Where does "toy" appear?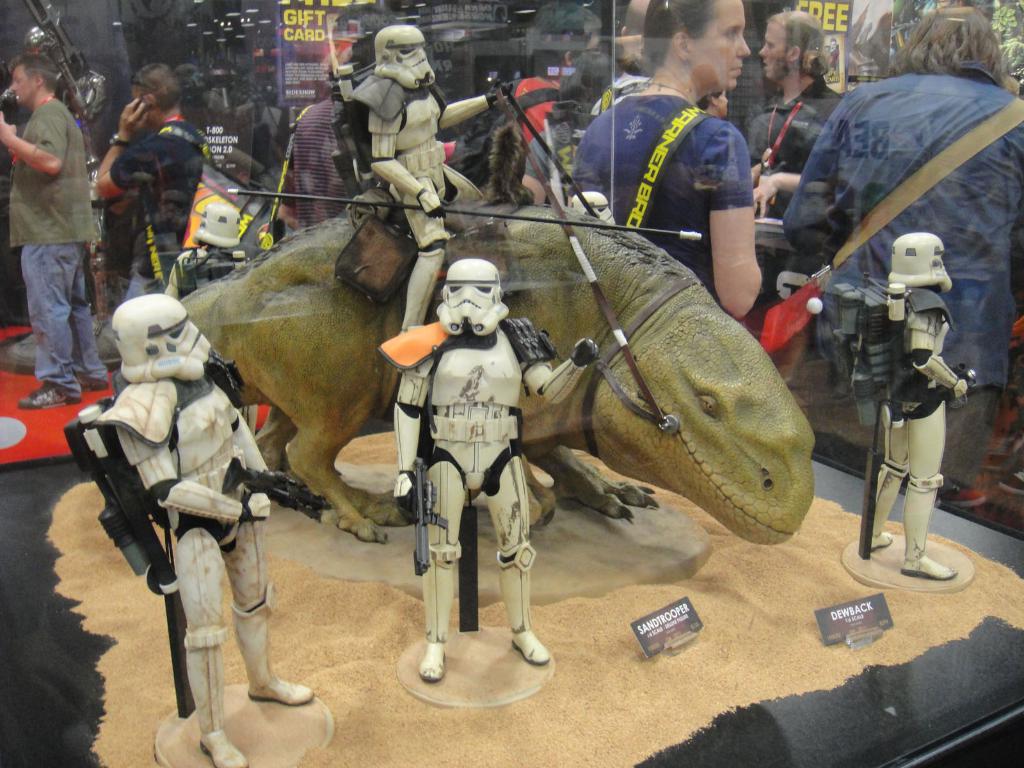
Appears at (x1=847, y1=294, x2=895, y2=557).
